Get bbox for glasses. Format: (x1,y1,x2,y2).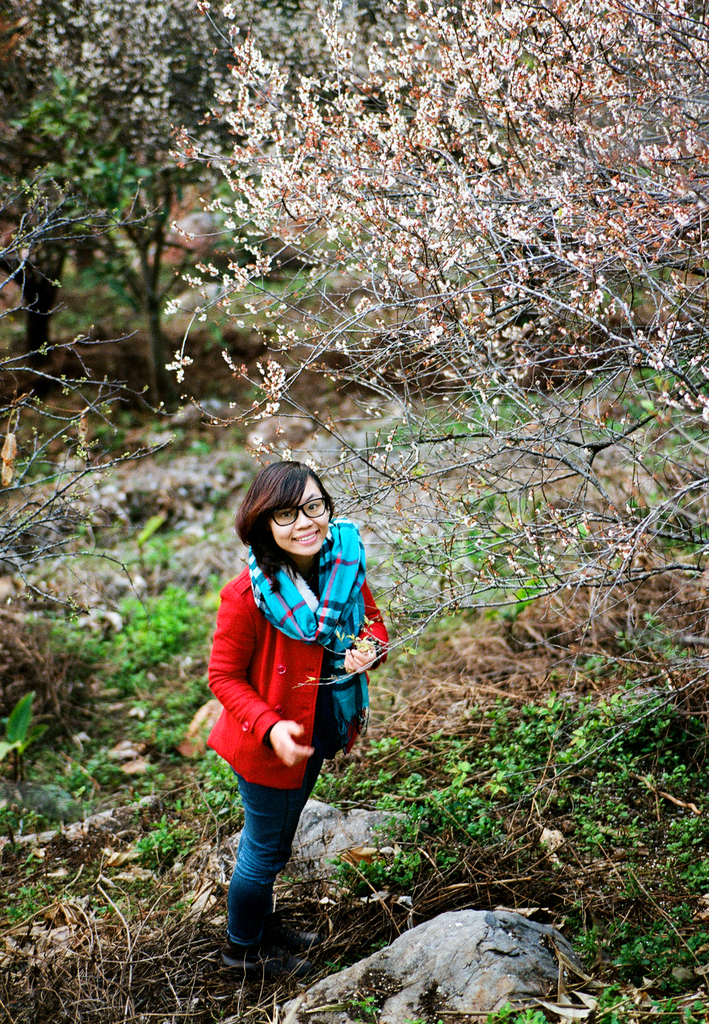
(269,498,328,528).
